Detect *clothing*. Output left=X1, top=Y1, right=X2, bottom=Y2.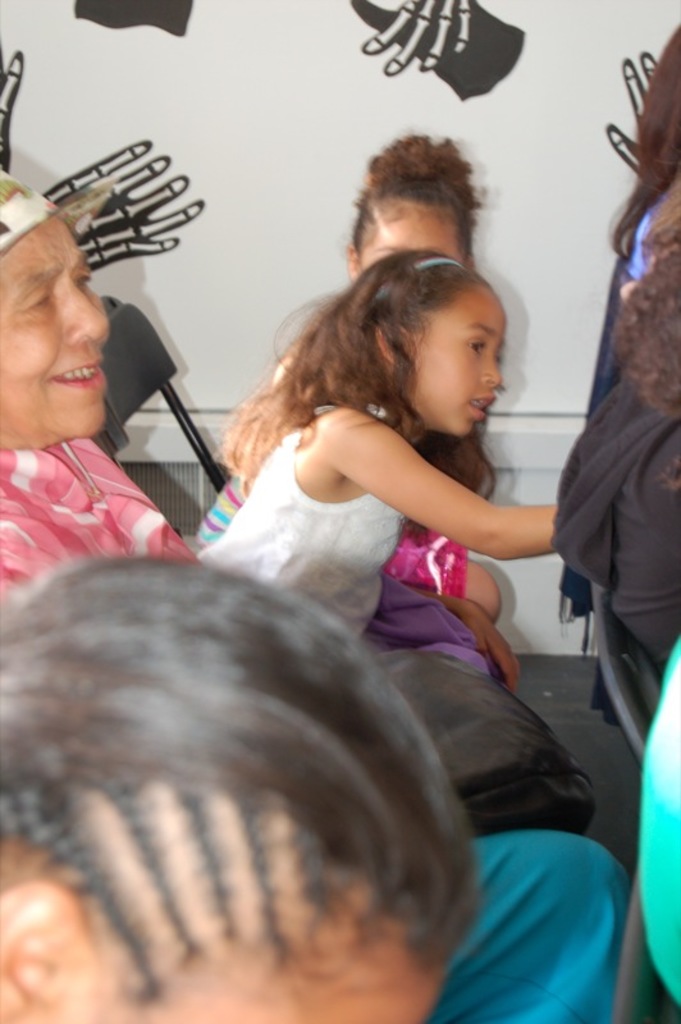
left=0, top=433, right=635, bottom=1023.
